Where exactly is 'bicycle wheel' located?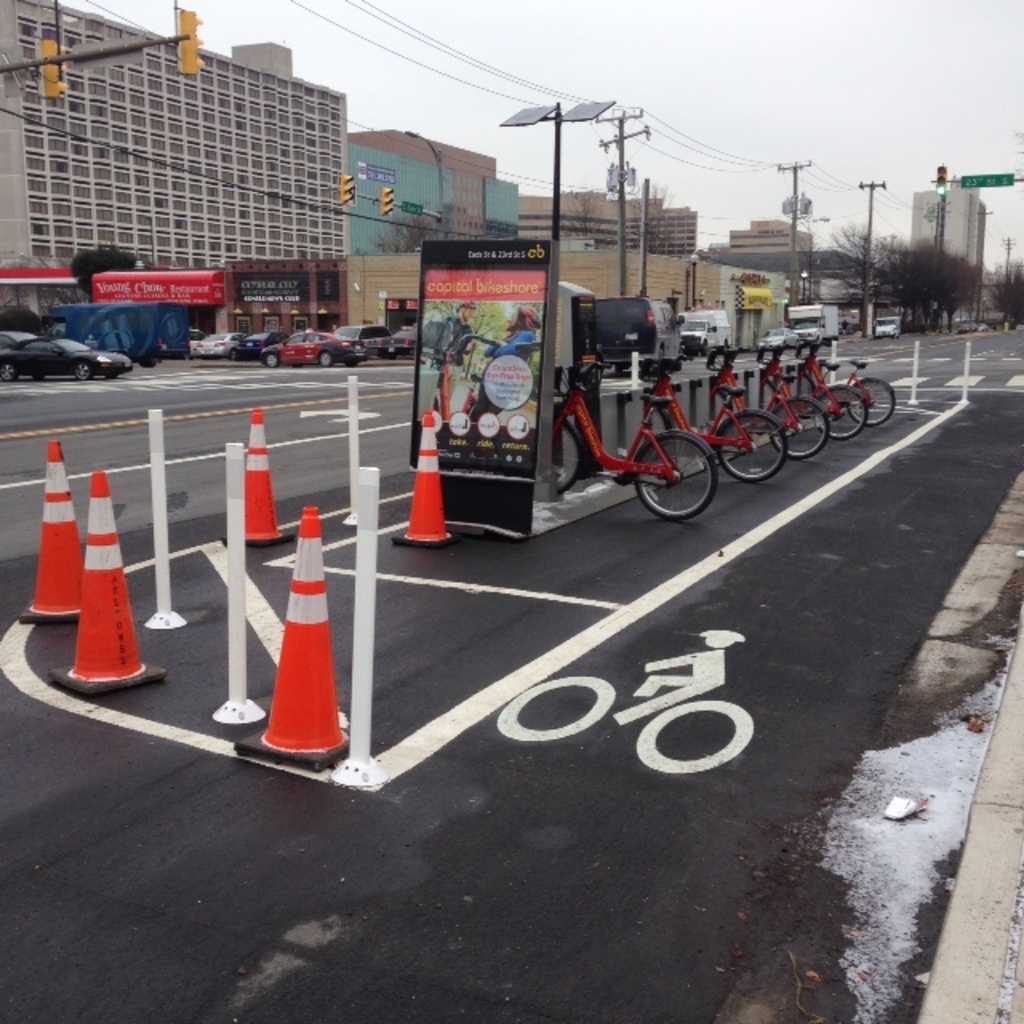
Its bounding box is detection(622, 422, 730, 506).
